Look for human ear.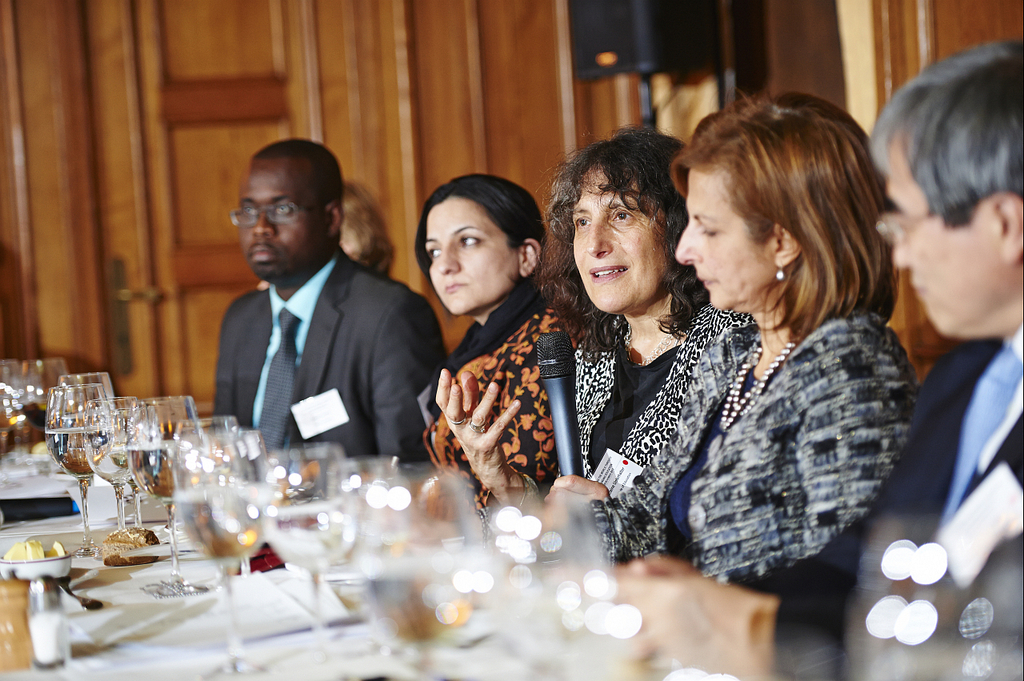
Found: bbox=[992, 194, 1023, 259].
